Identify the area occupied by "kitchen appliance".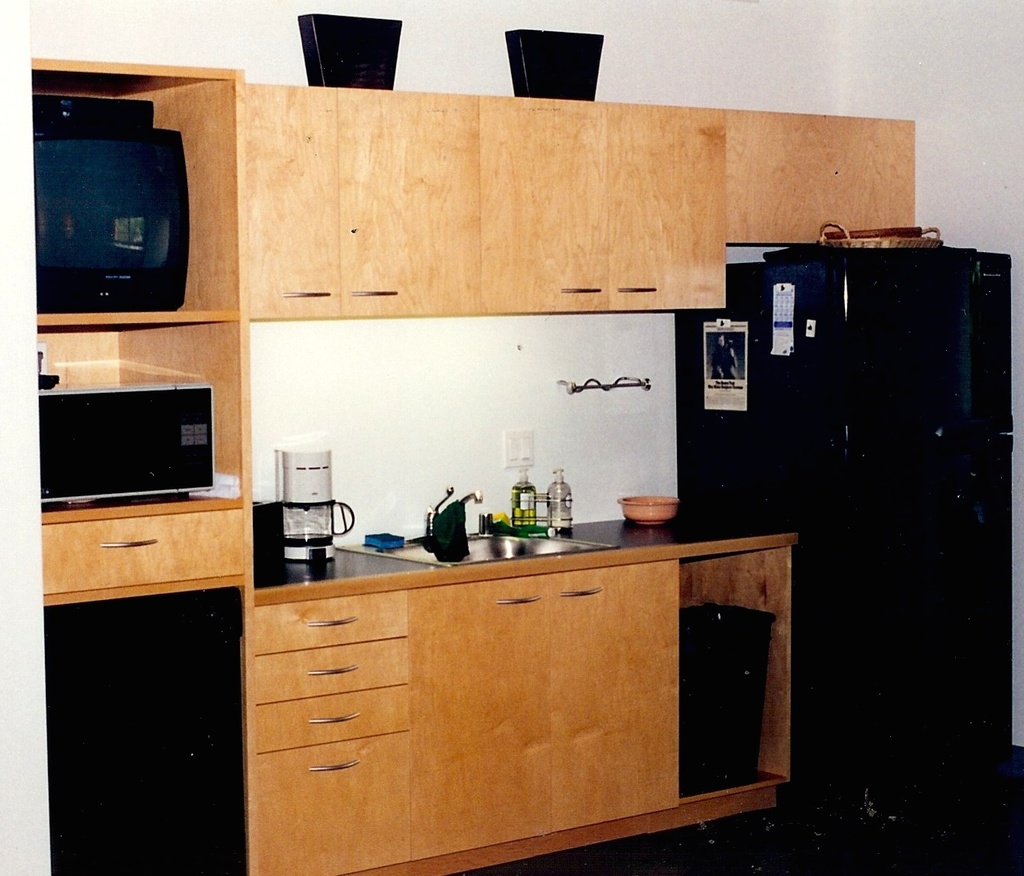
Area: Rect(617, 495, 679, 521).
